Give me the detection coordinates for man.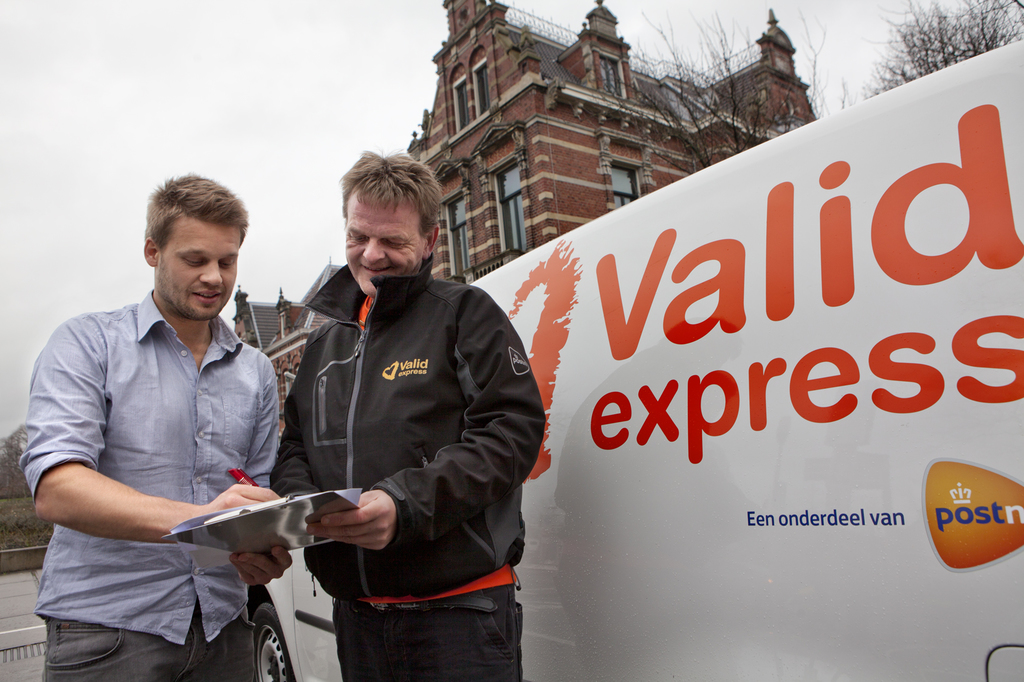
region(273, 148, 543, 678).
